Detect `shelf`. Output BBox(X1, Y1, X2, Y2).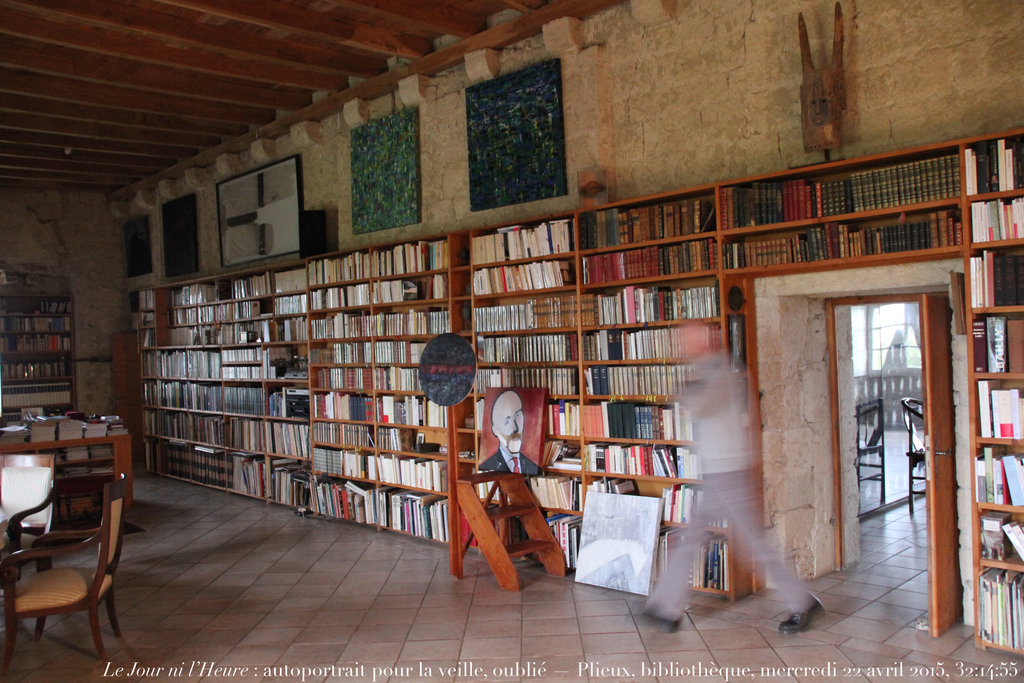
BBox(280, 264, 319, 296).
